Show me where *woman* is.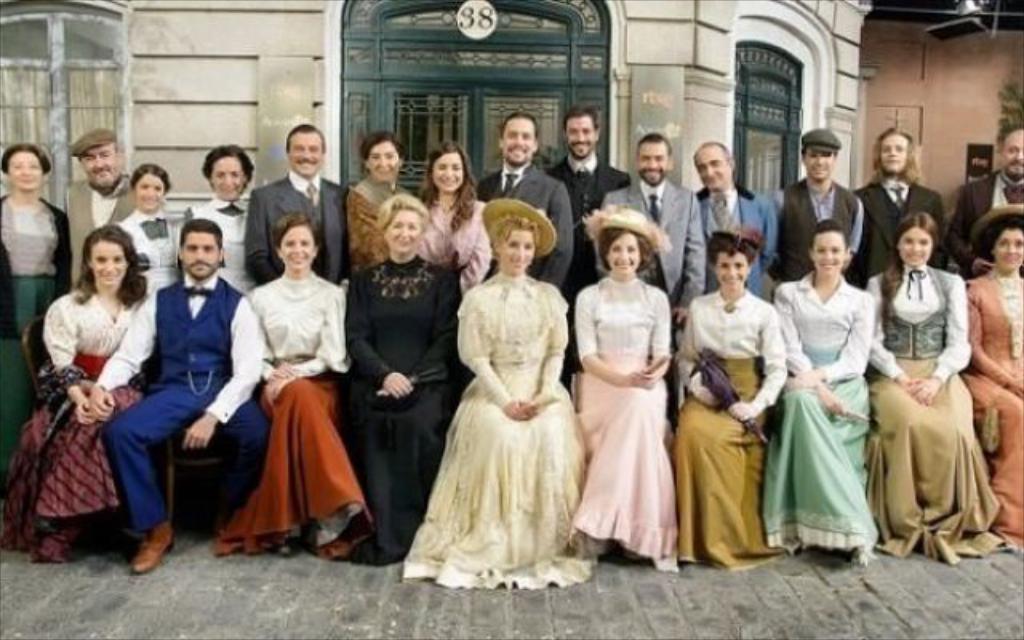
*woman* is at 770/214/890/570.
